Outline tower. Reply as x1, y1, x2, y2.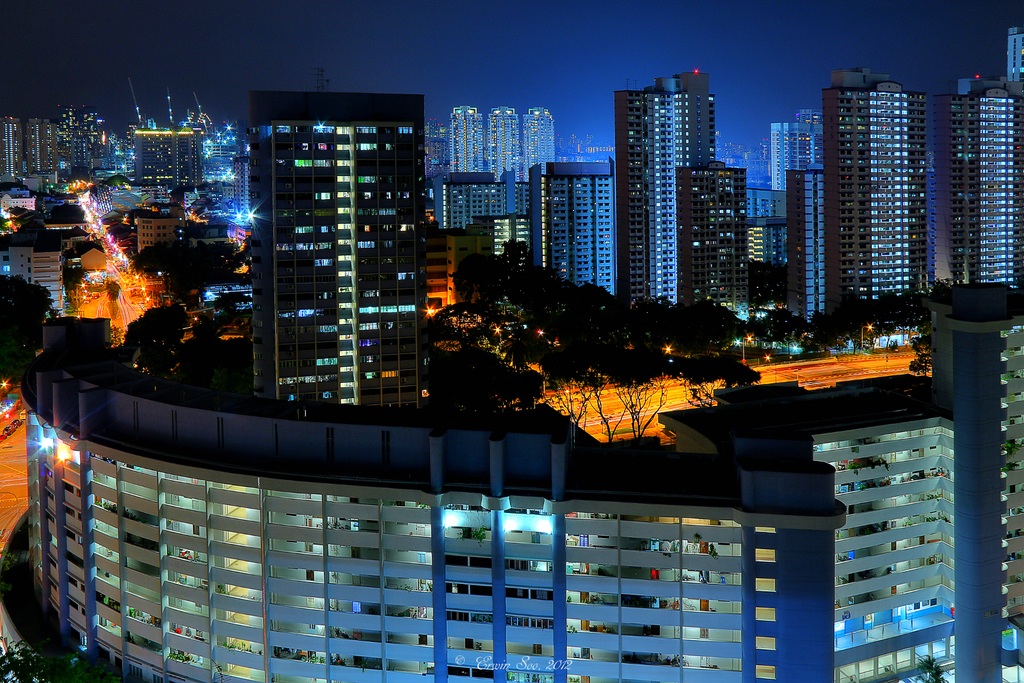
23, 122, 63, 173.
